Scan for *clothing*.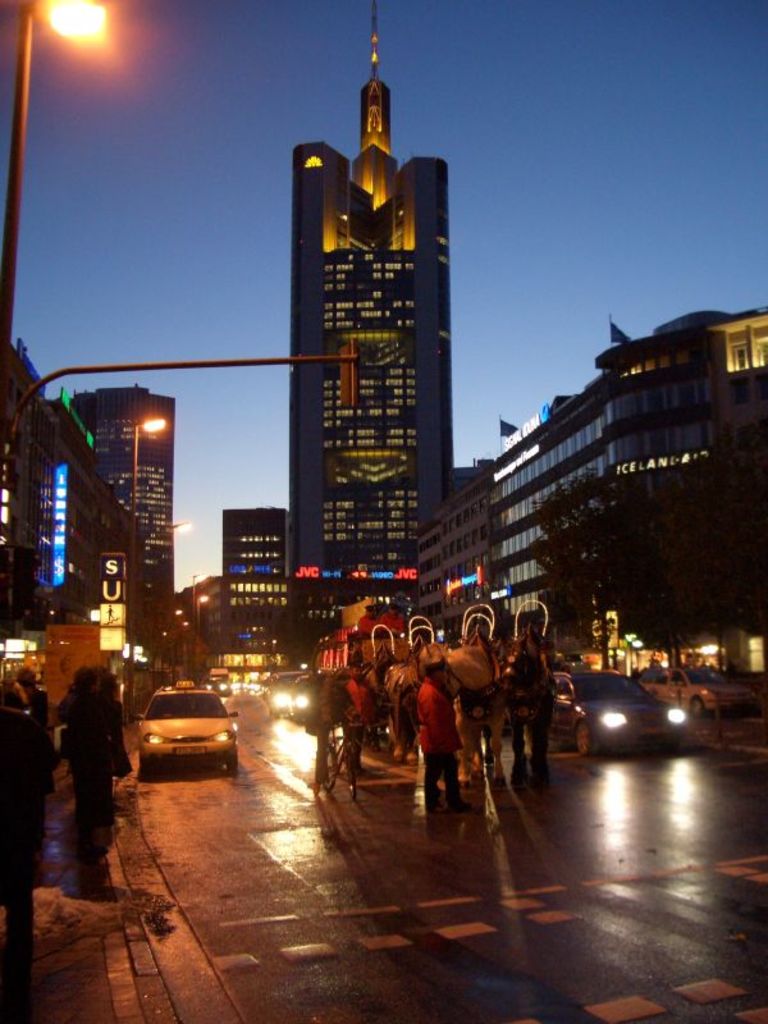
Scan result: <box>56,677,118,861</box>.
